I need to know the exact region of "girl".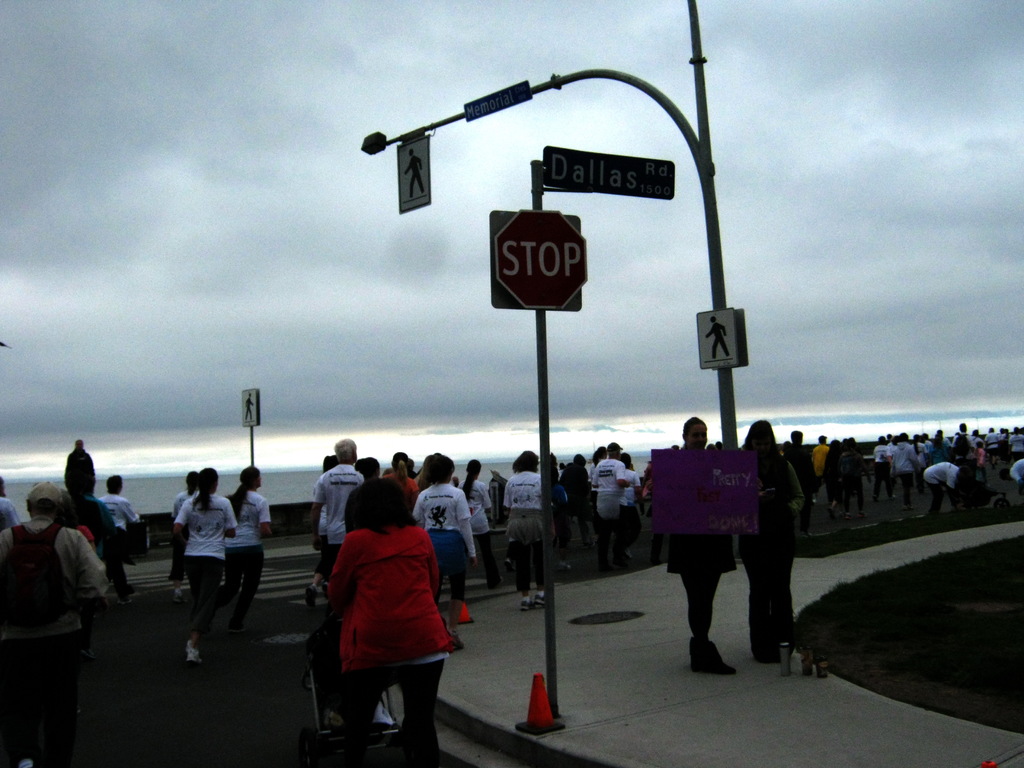
Region: [x1=409, y1=450, x2=479, y2=613].
